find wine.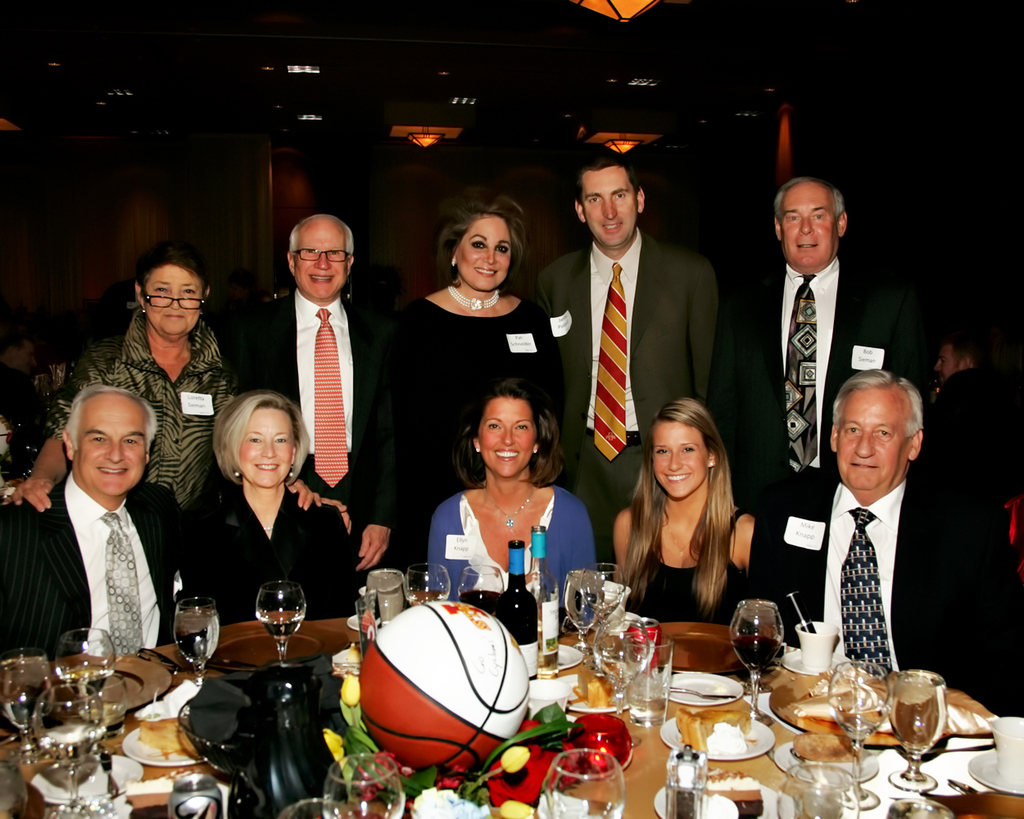
<region>35, 716, 107, 764</region>.
